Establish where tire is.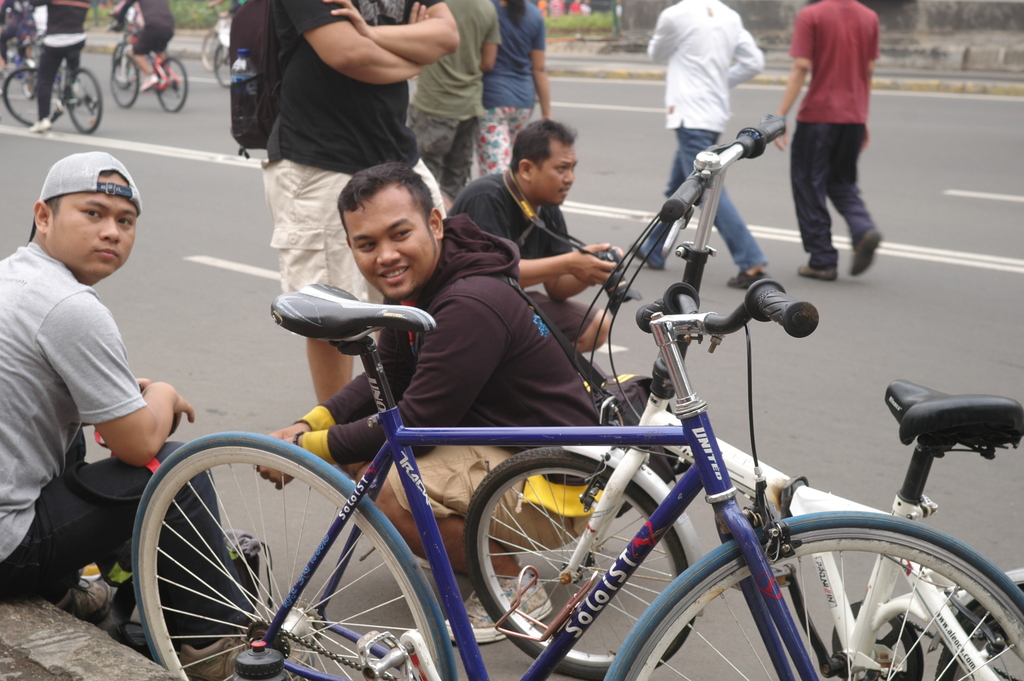
Established at x1=22, y1=61, x2=41, y2=99.
